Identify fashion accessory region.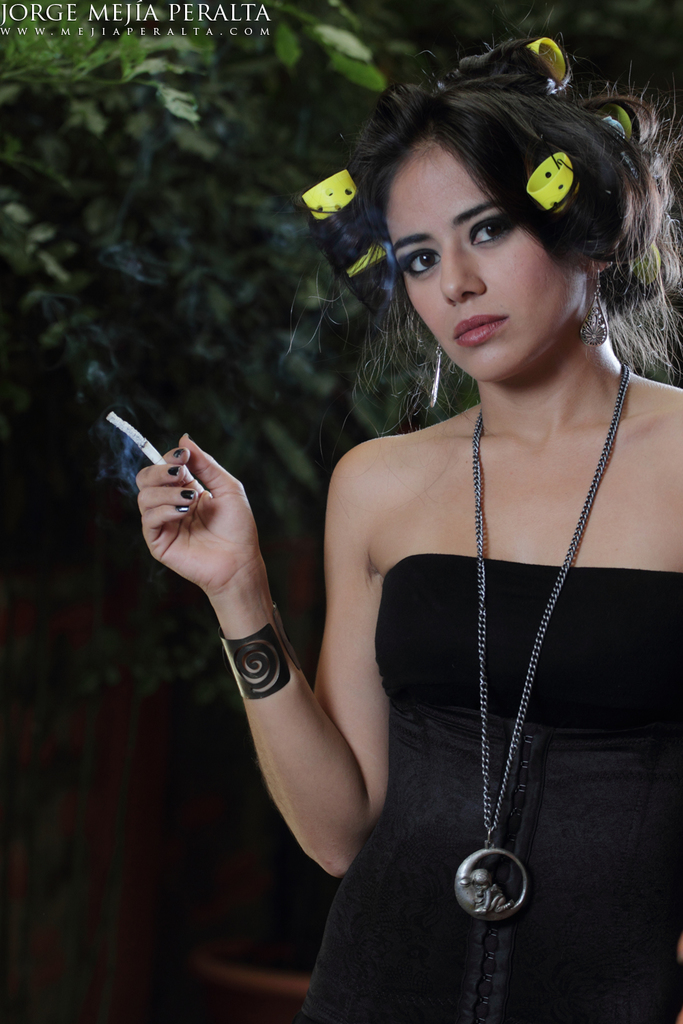
Region: [222,598,307,710].
